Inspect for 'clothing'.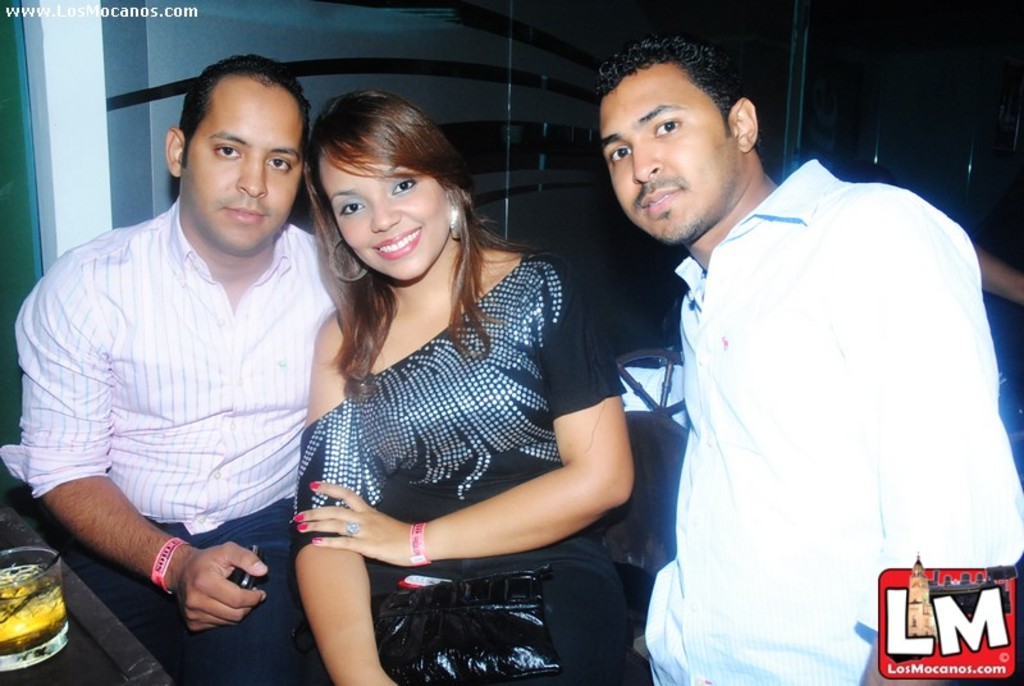
Inspection: (648,148,1023,685).
